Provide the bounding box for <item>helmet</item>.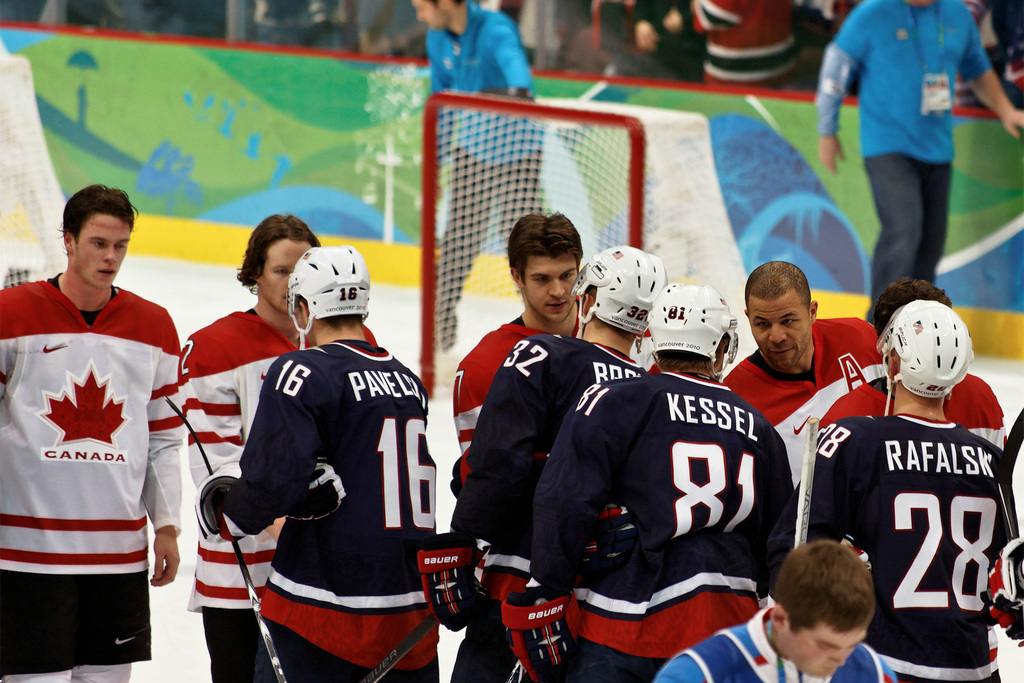
rect(569, 244, 667, 340).
